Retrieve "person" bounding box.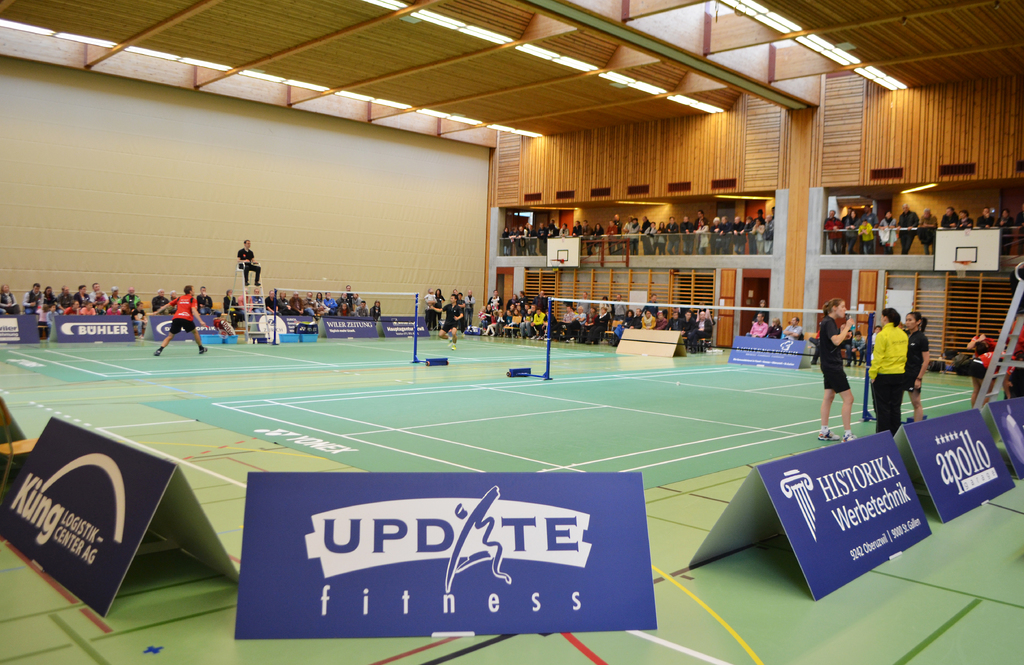
Bounding box: [846, 330, 866, 371].
